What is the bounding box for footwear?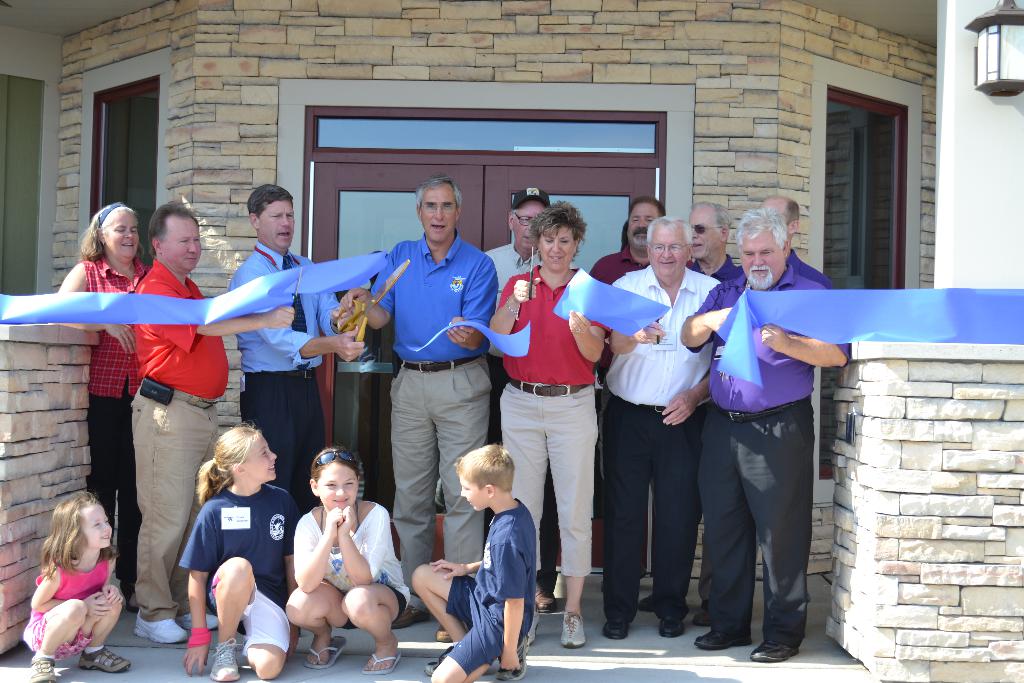
{"x1": 600, "y1": 563, "x2": 646, "y2": 591}.
